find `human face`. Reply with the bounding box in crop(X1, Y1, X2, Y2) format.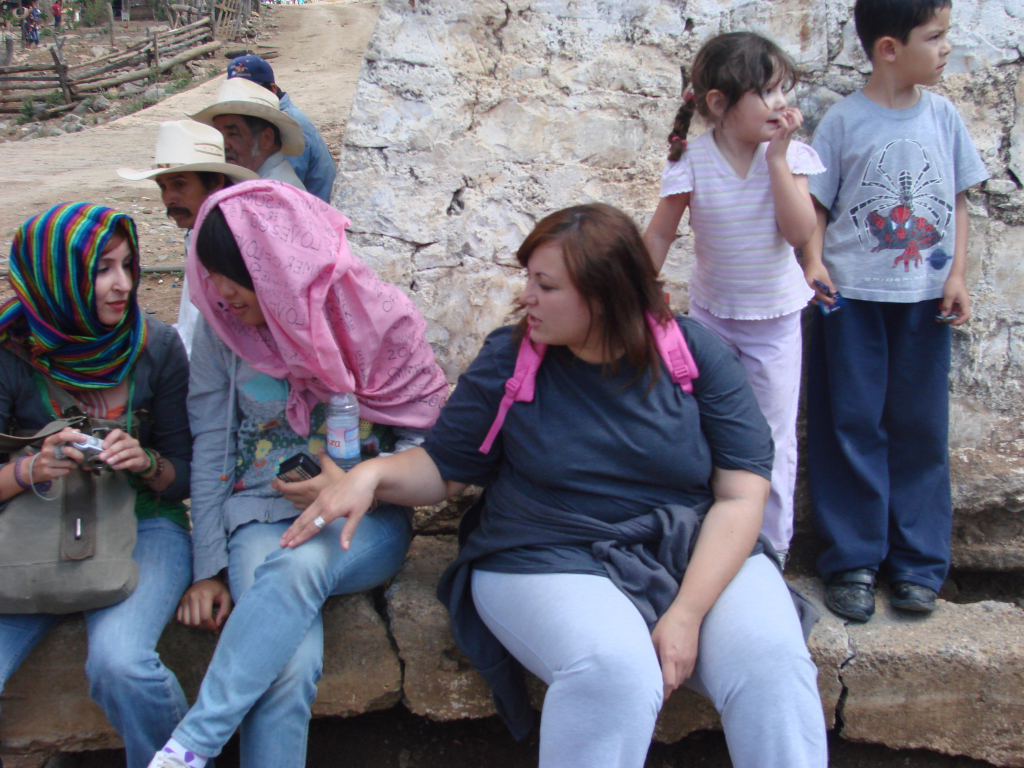
crop(890, 5, 952, 82).
